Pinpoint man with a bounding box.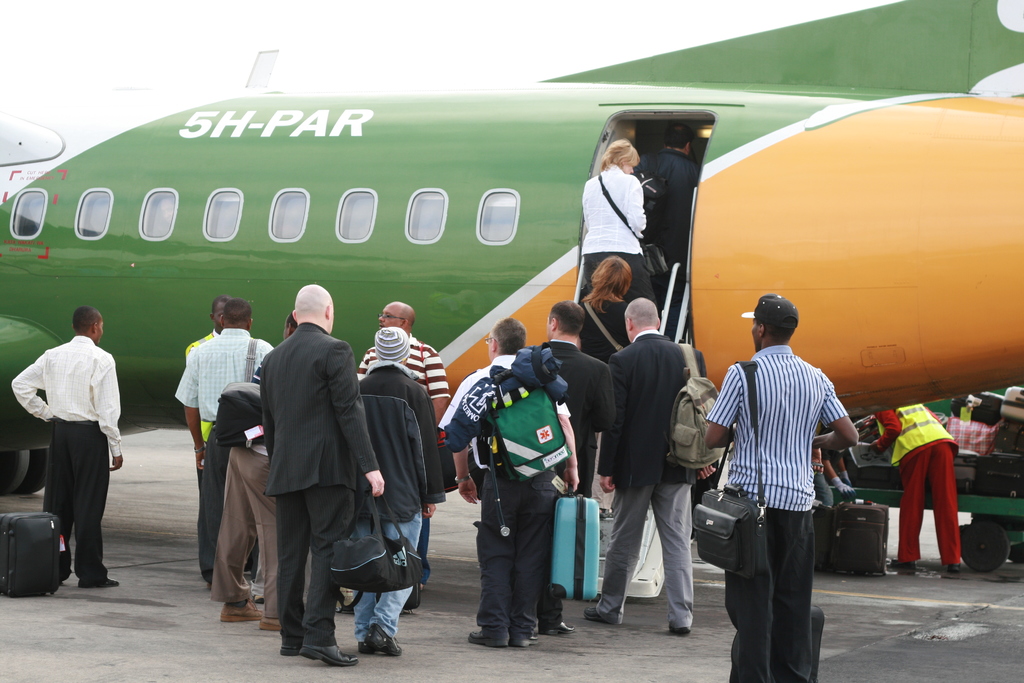
(633,127,701,342).
